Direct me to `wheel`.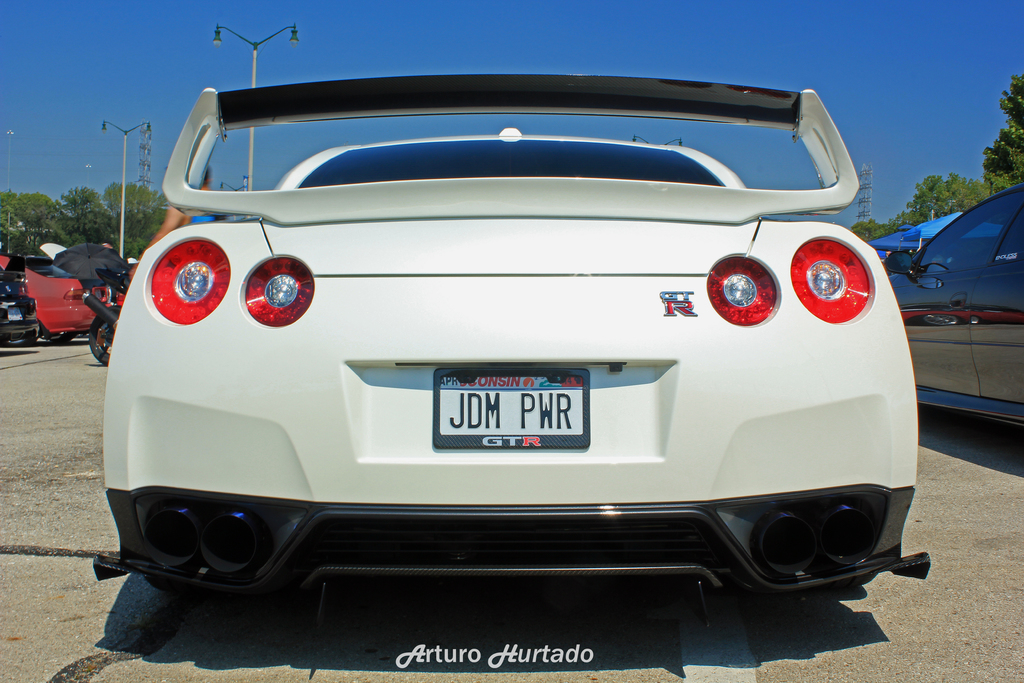
Direction: (10,334,38,345).
